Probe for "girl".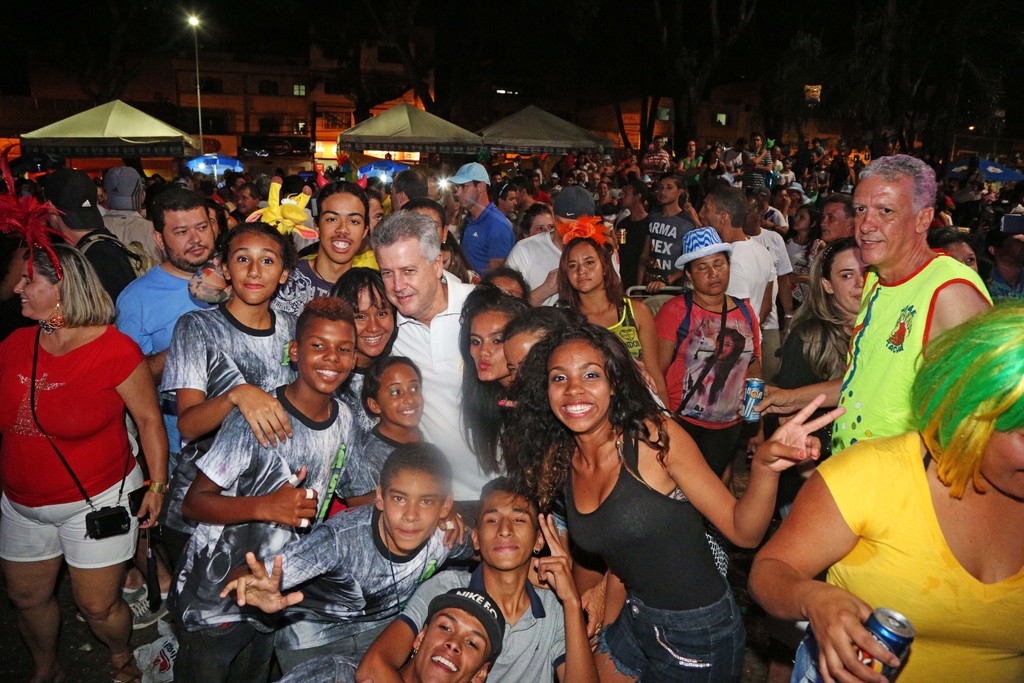
Probe result: 509:324:842:676.
